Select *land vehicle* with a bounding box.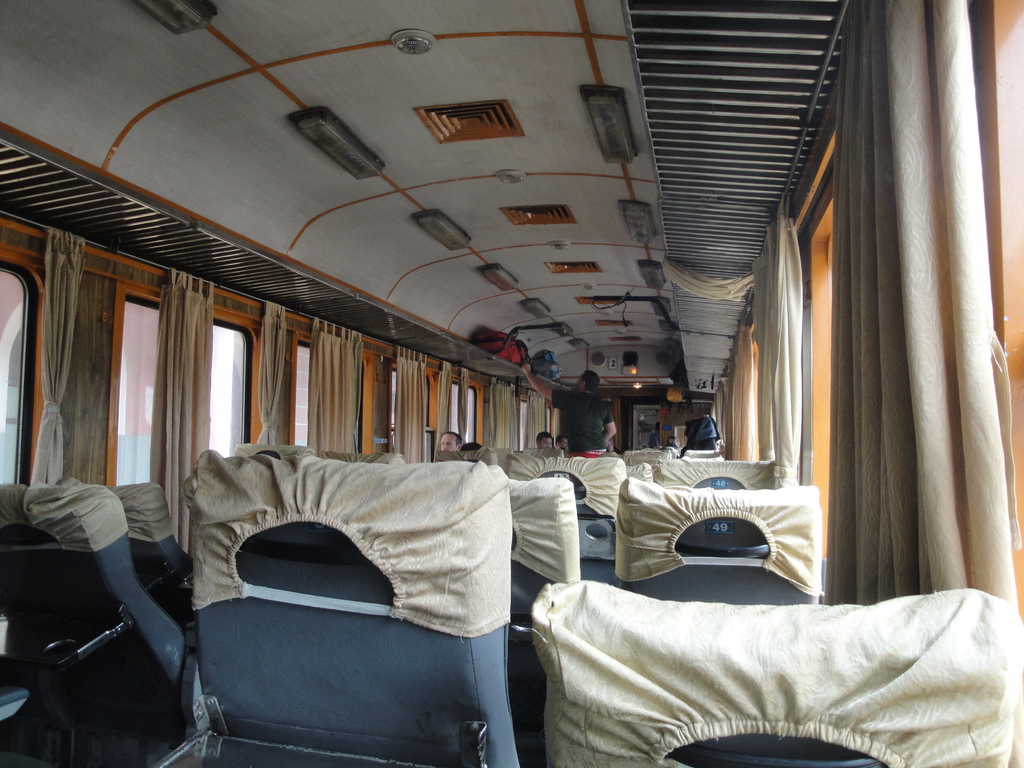
box(0, 0, 1023, 767).
